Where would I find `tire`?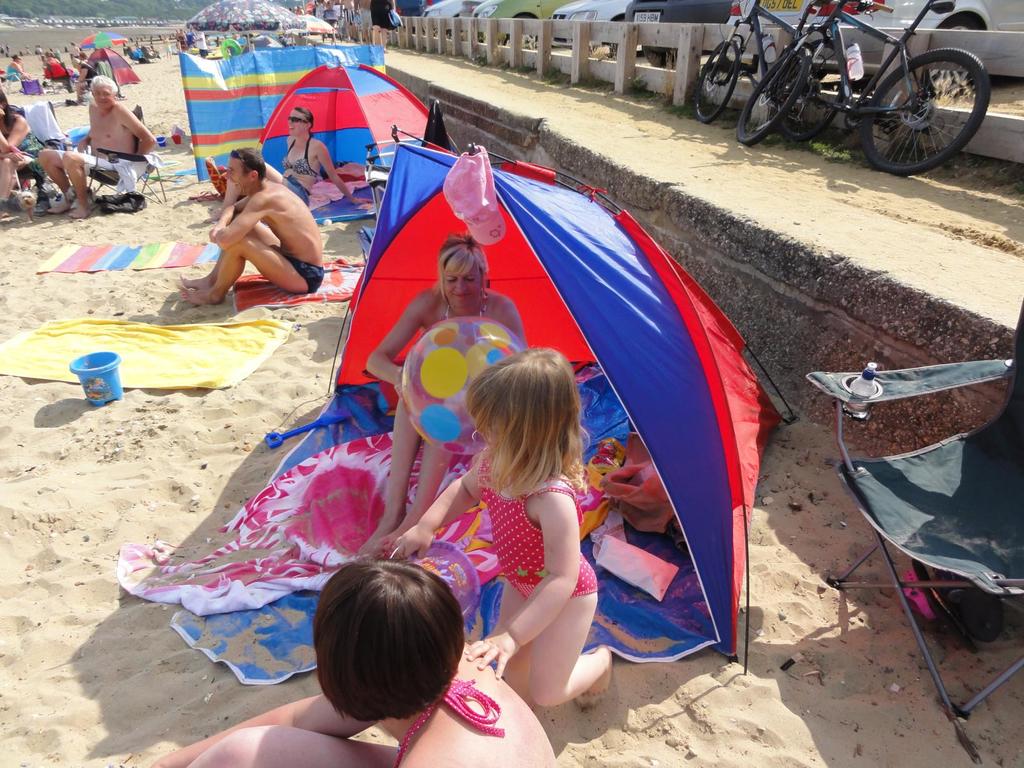
At [left=688, top=38, right=741, bottom=121].
